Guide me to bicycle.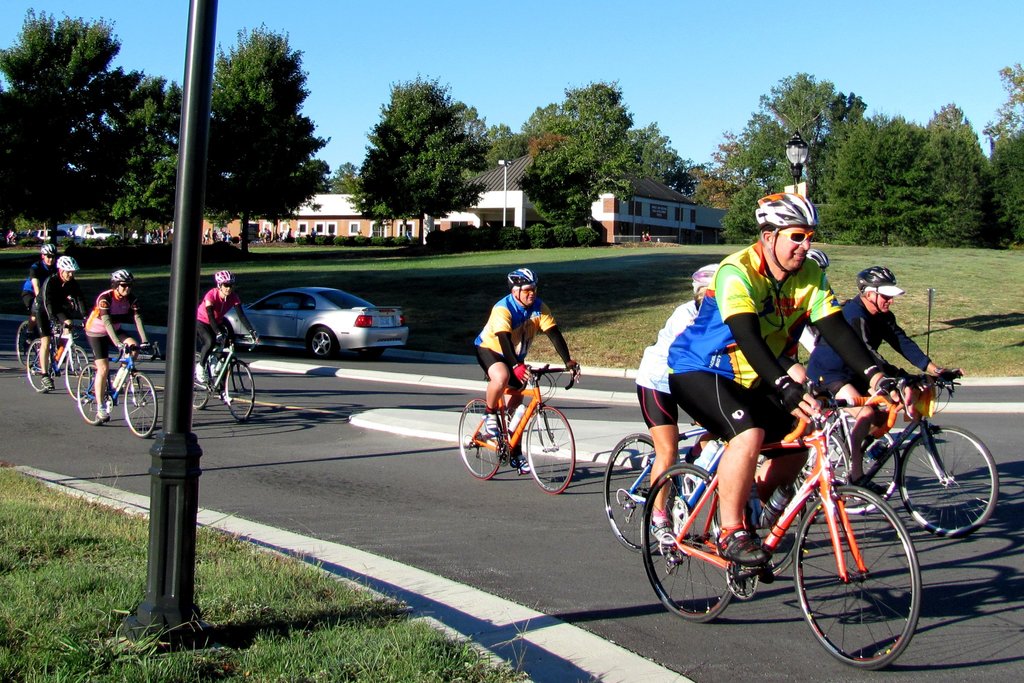
Guidance: bbox=[13, 313, 74, 366].
